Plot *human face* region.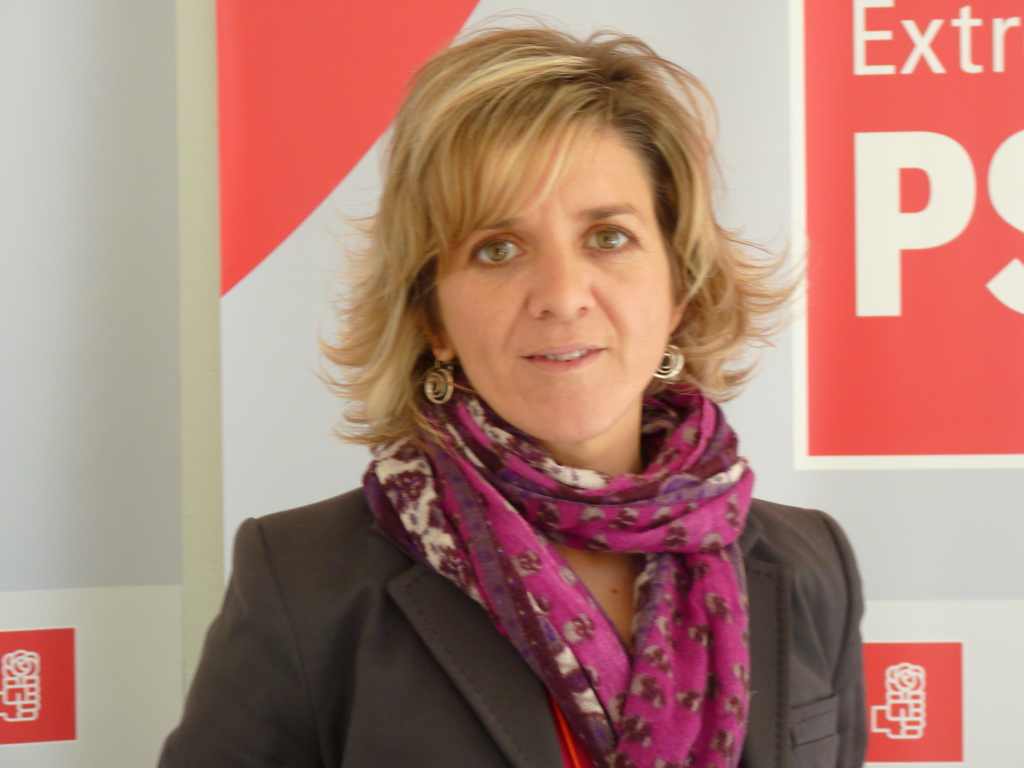
Plotted at [436,120,671,447].
